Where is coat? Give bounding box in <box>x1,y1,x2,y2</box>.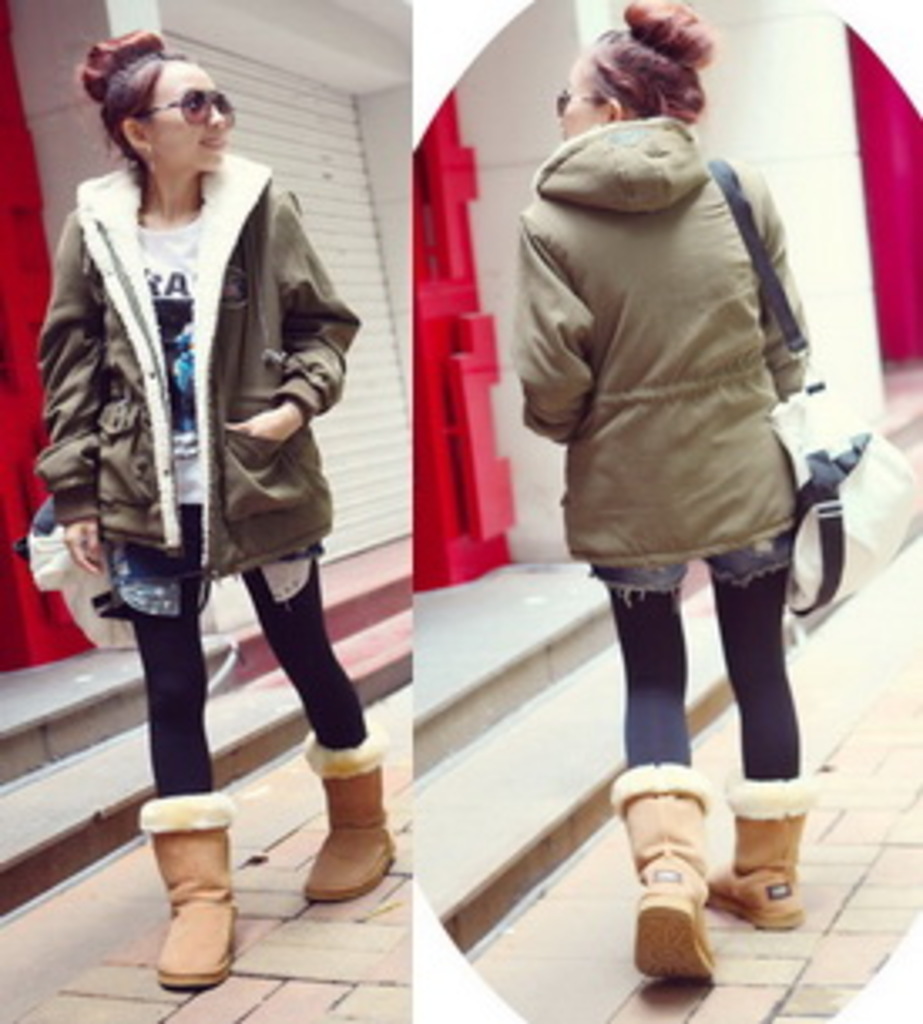
<box>30,148,359,581</box>.
